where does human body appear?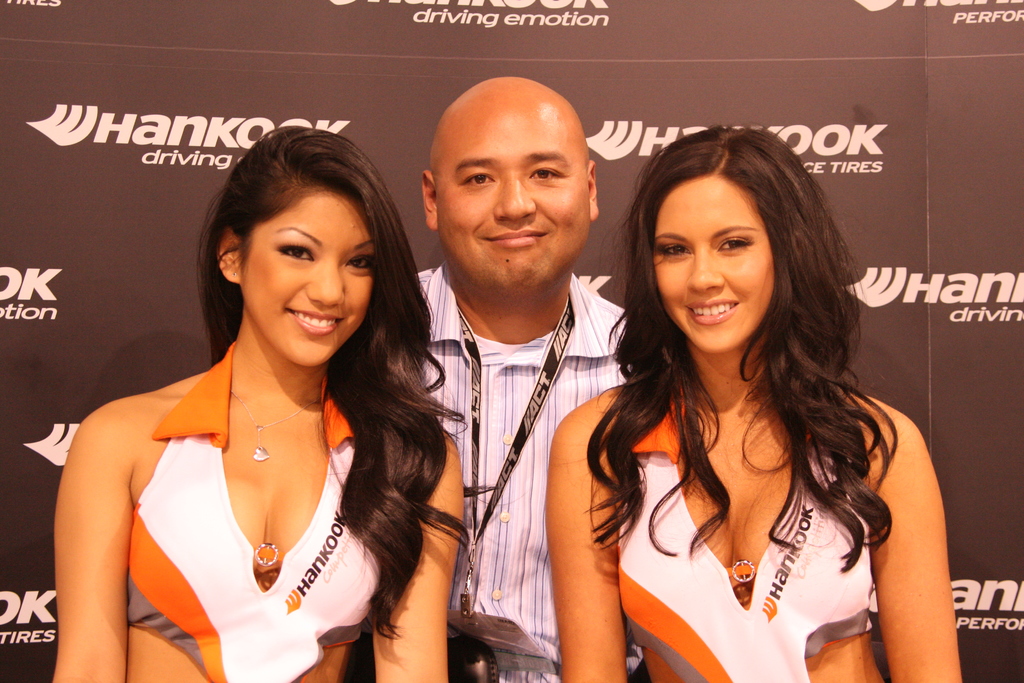
Appears at pyautogui.locateOnScreen(543, 370, 962, 682).
